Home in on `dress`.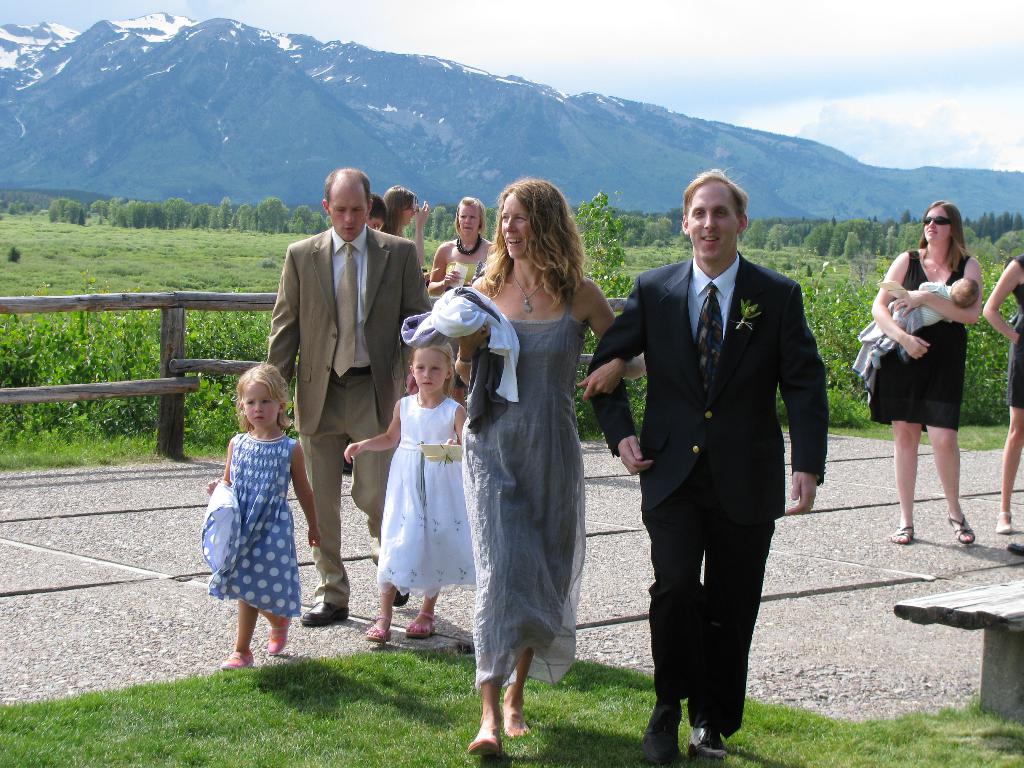
Homed in at bbox(868, 246, 963, 426).
